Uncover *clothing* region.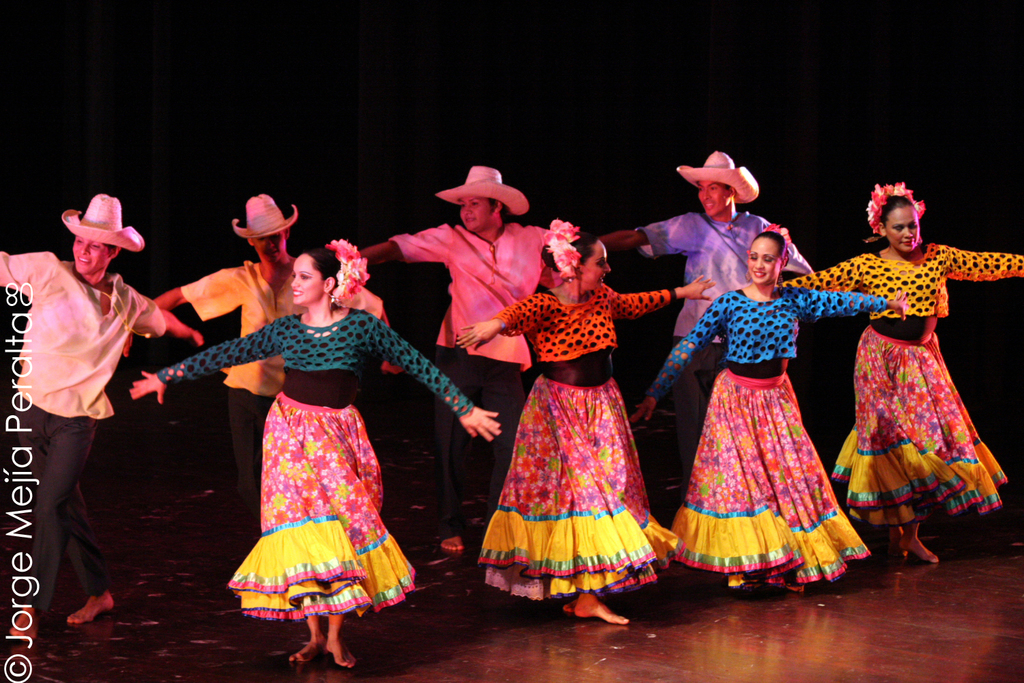
Uncovered: 643, 278, 889, 588.
